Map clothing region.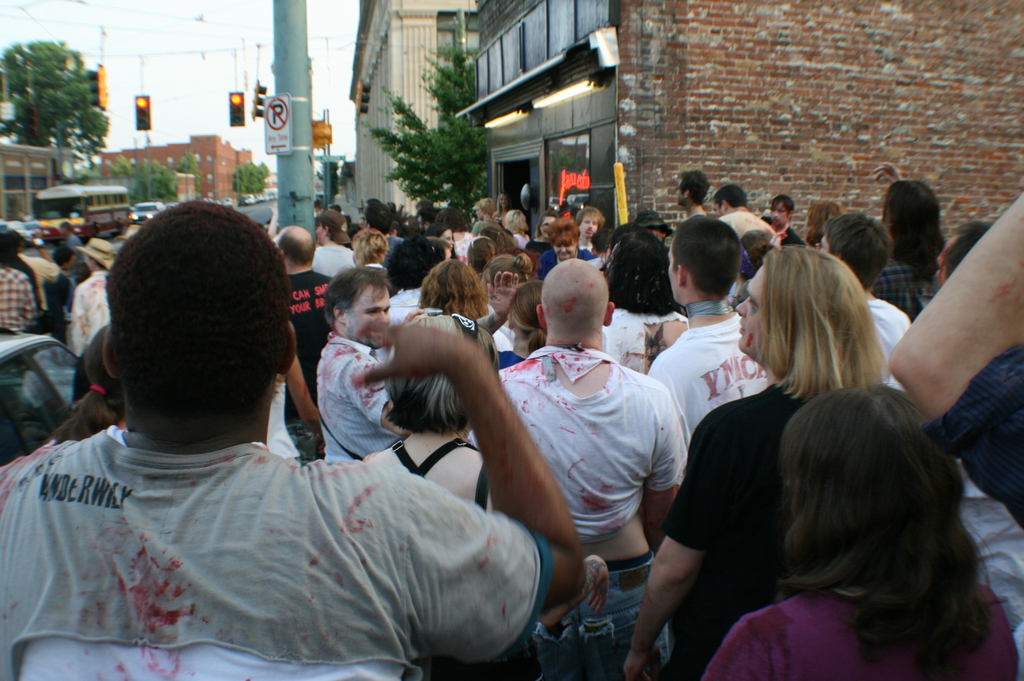
Mapped to 516:232:530:251.
